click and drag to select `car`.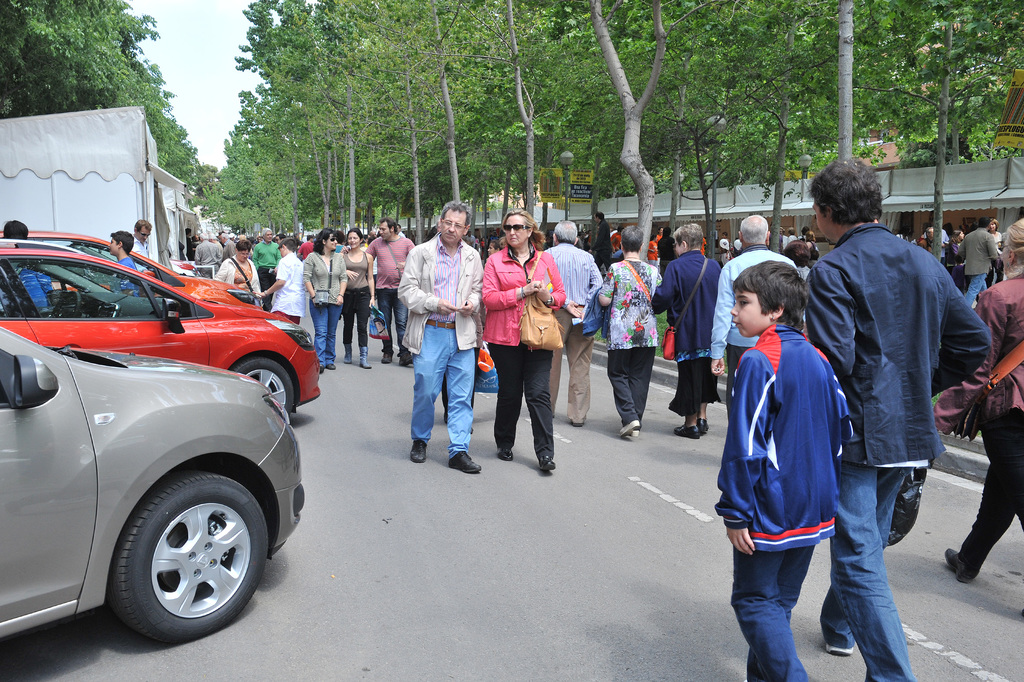
Selection: x1=0, y1=248, x2=320, y2=418.
